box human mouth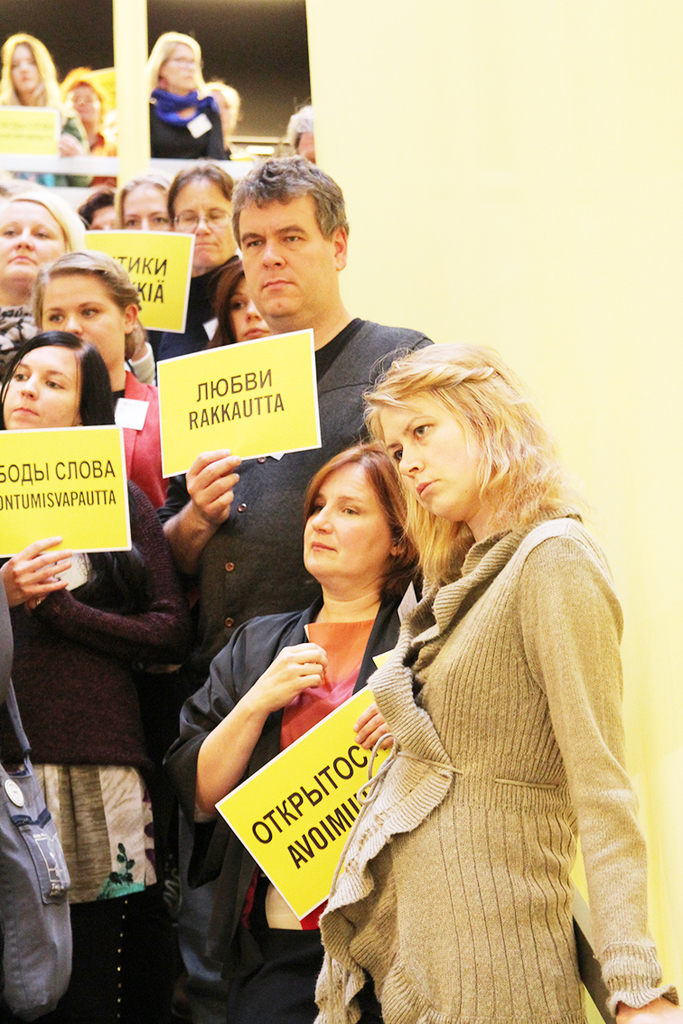
crop(5, 400, 43, 424)
